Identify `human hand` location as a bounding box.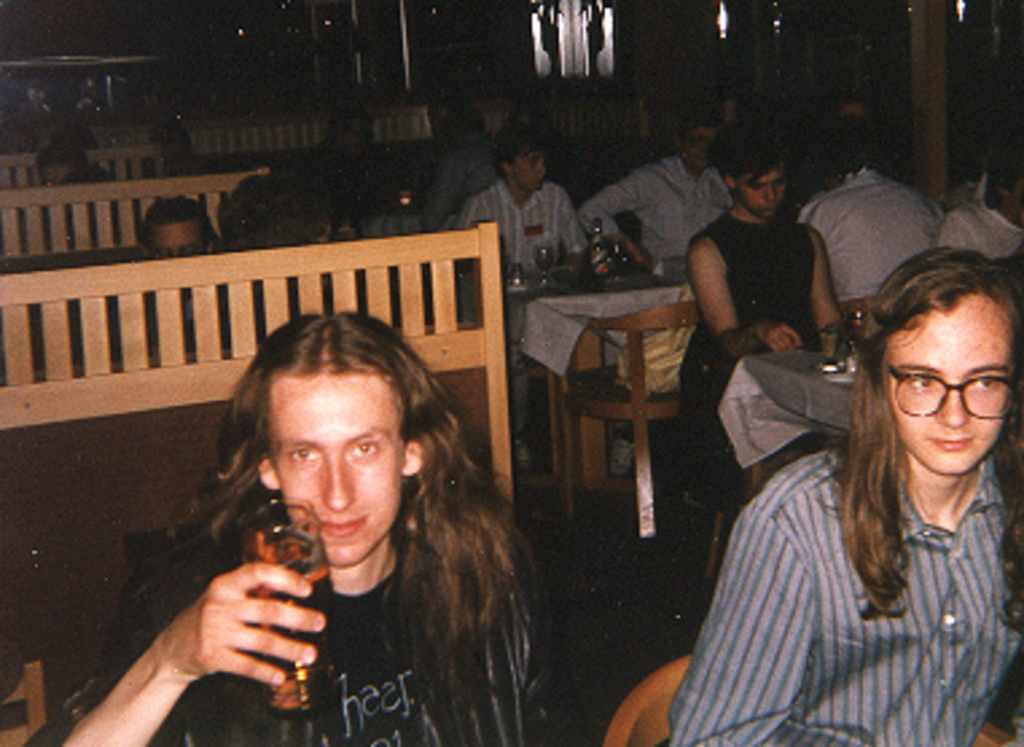
x1=626 y1=242 x2=653 y2=271.
